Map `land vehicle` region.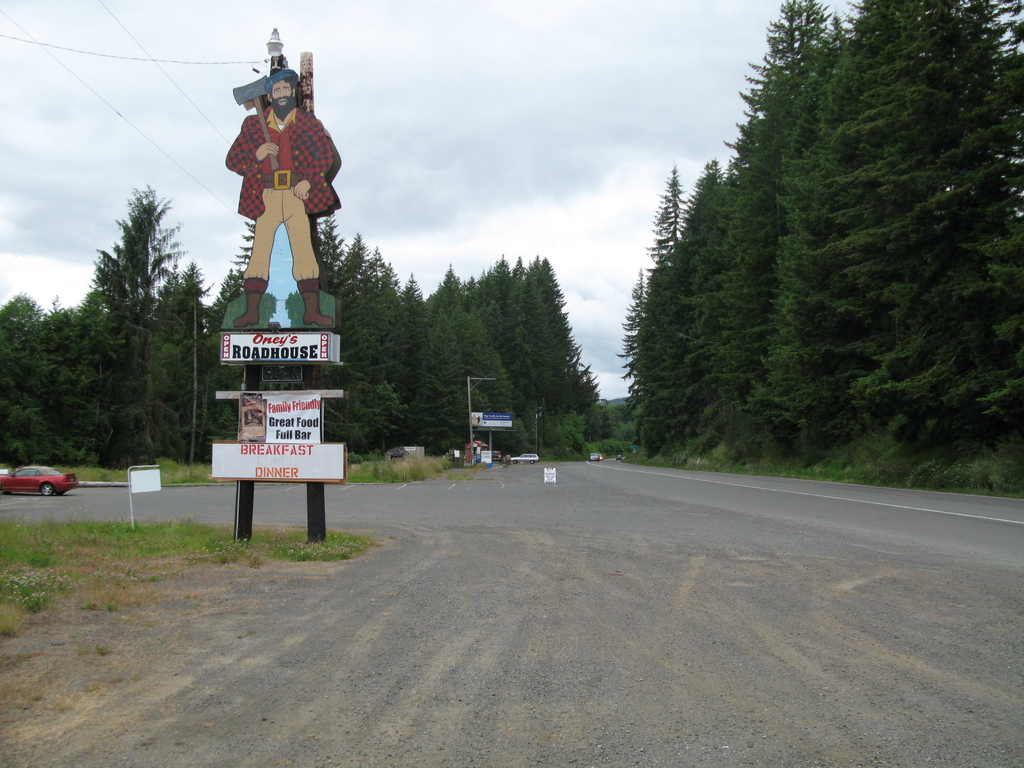
Mapped to (588, 450, 598, 463).
